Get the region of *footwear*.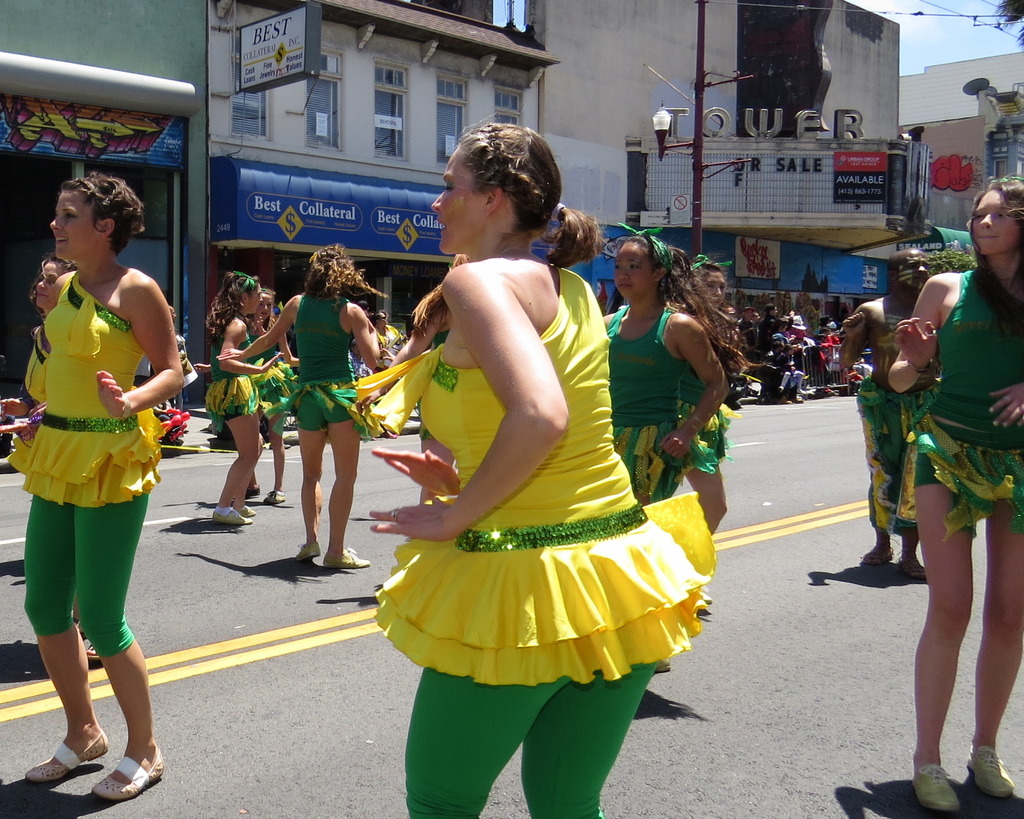
<bbox>88, 755, 164, 800</bbox>.
